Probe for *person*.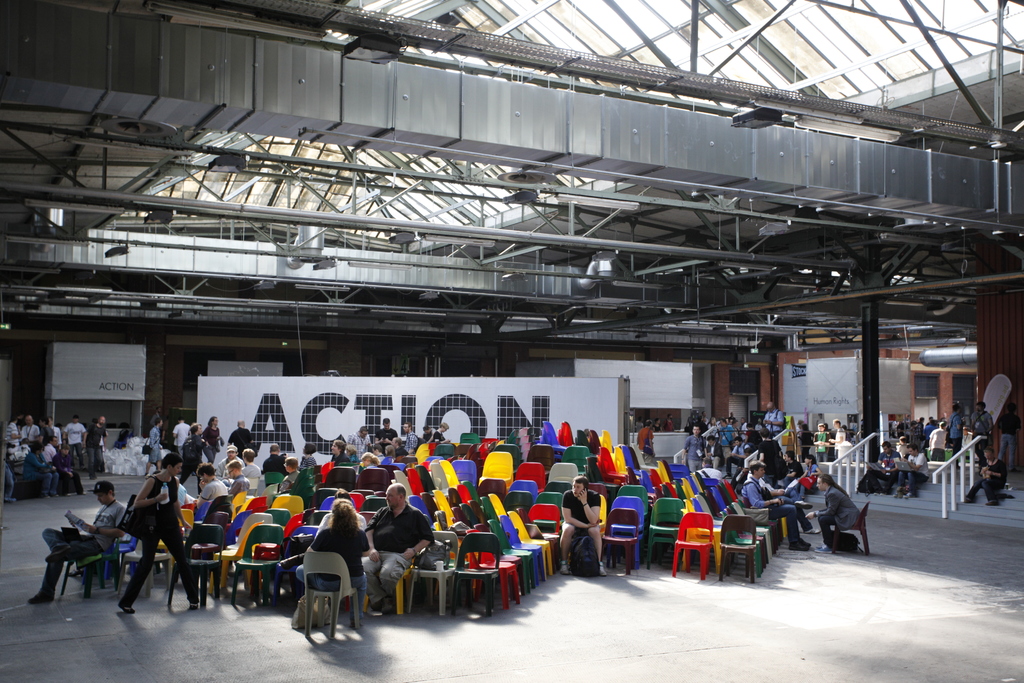
Probe result: rect(17, 415, 38, 442).
